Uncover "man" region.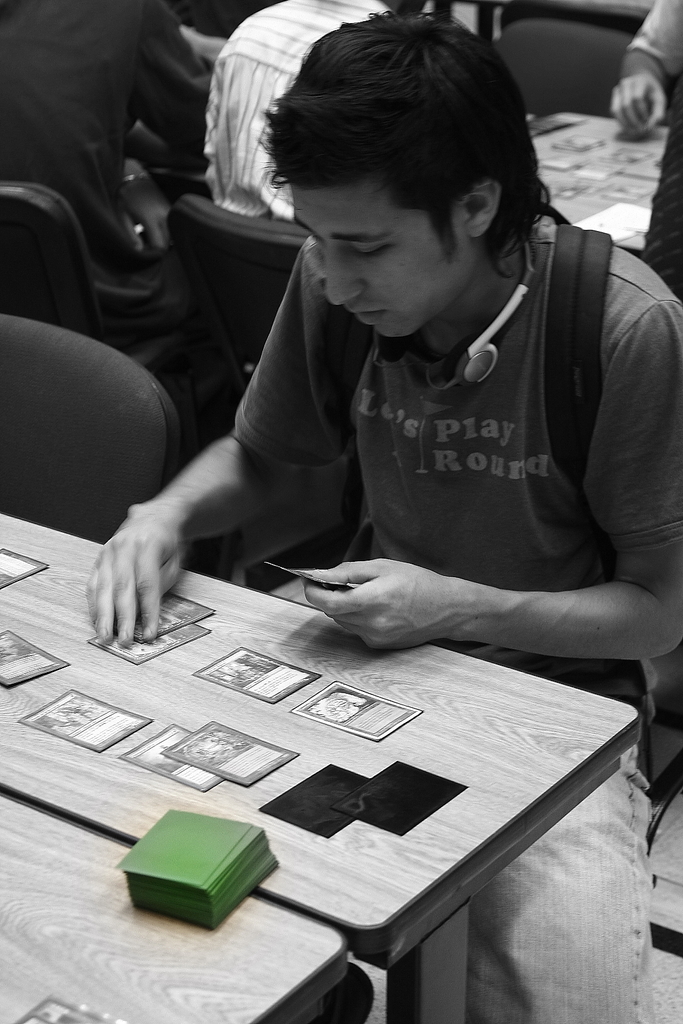
Uncovered: Rect(83, 6, 682, 1023).
